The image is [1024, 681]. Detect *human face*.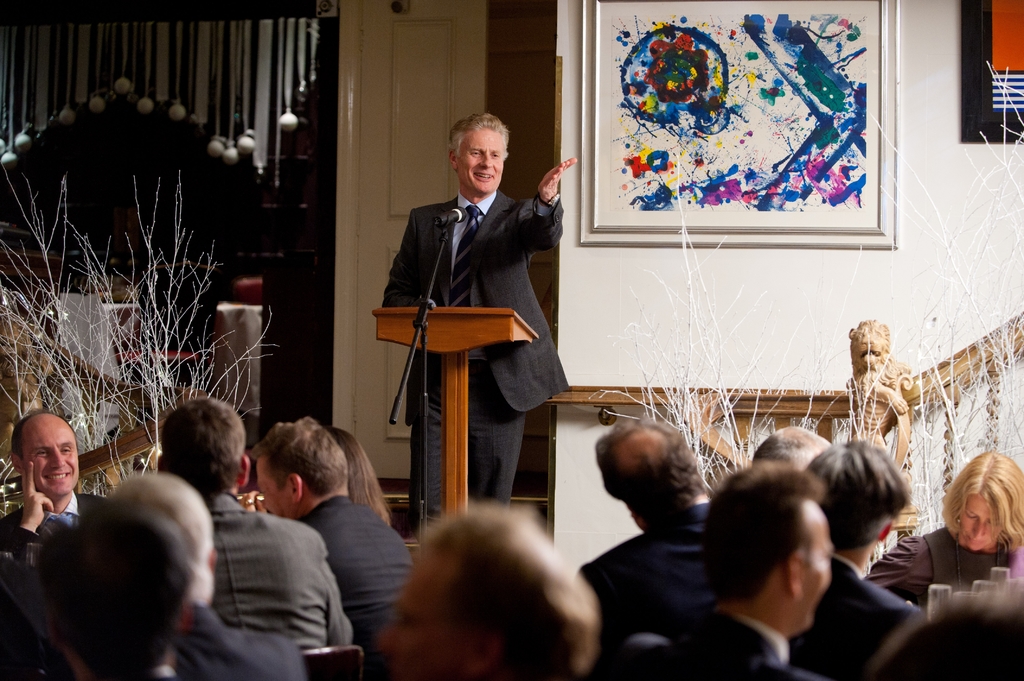
Detection: bbox(371, 550, 470, 680).
